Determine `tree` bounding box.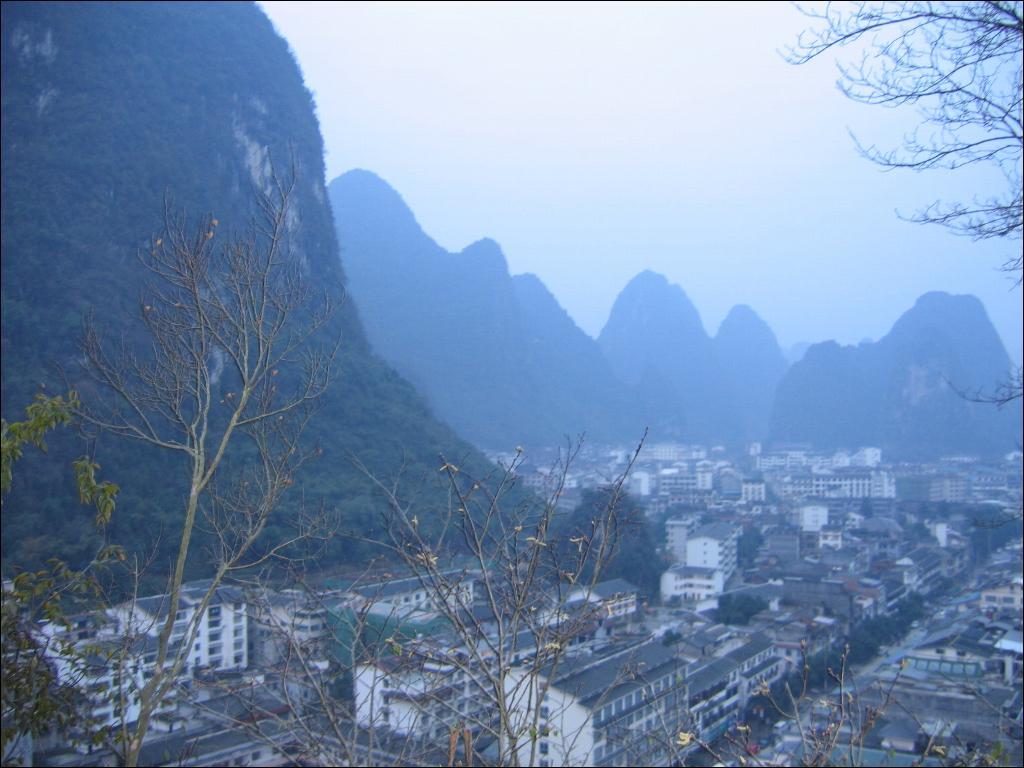
Determined: [left=0, top=382, right=132, bottom=767].
